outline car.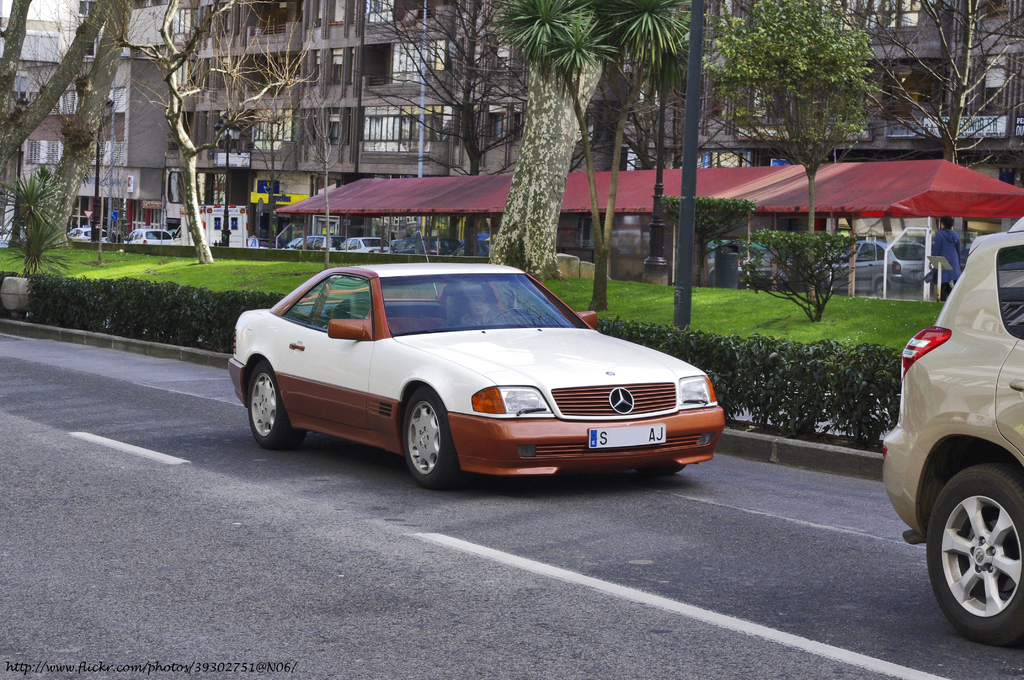
Outline: select_region(287, 234, 330, 247).
